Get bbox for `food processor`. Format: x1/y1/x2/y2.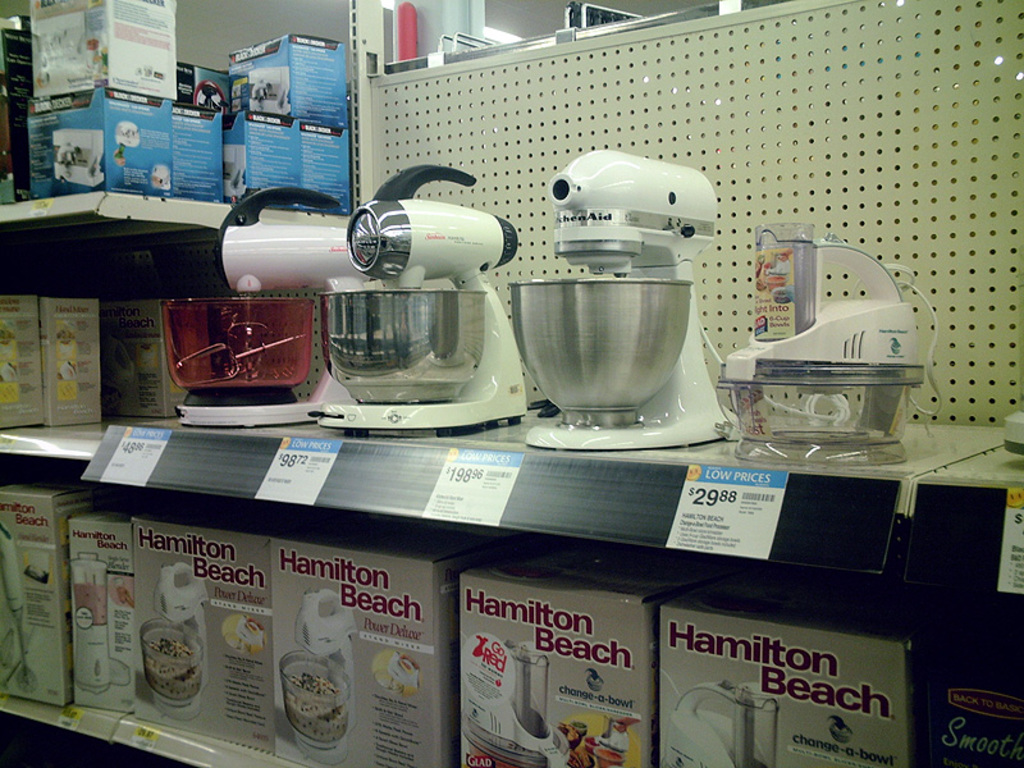
157/182/371/430.
